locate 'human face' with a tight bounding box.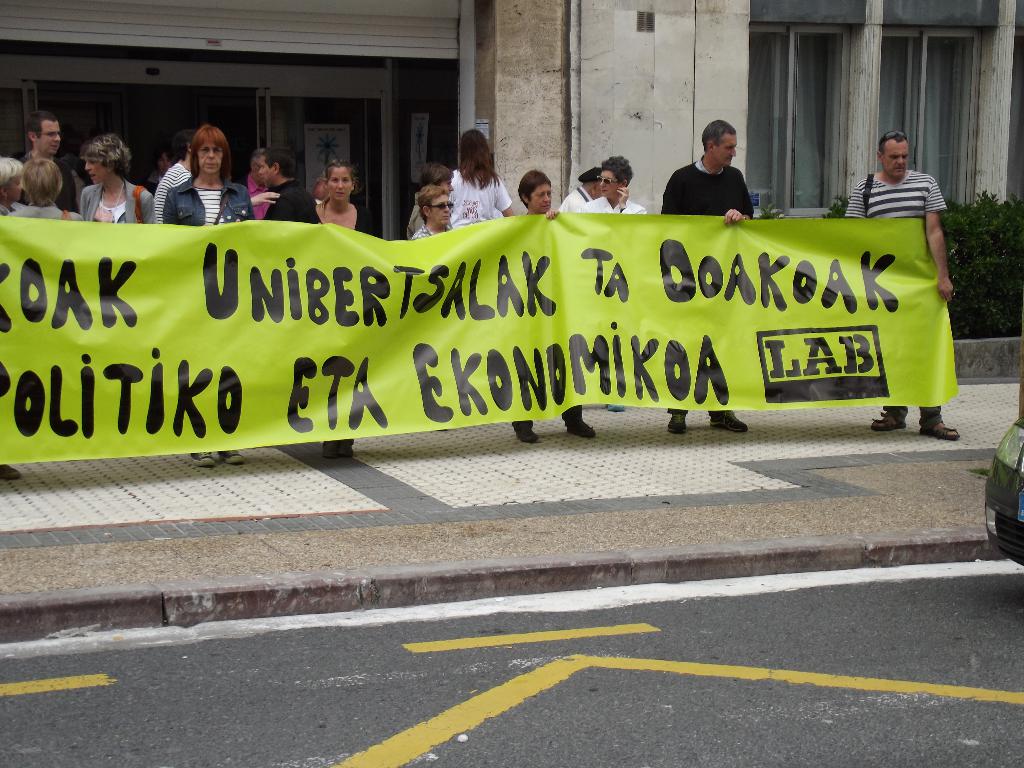
[883, 142, 908, 177].
